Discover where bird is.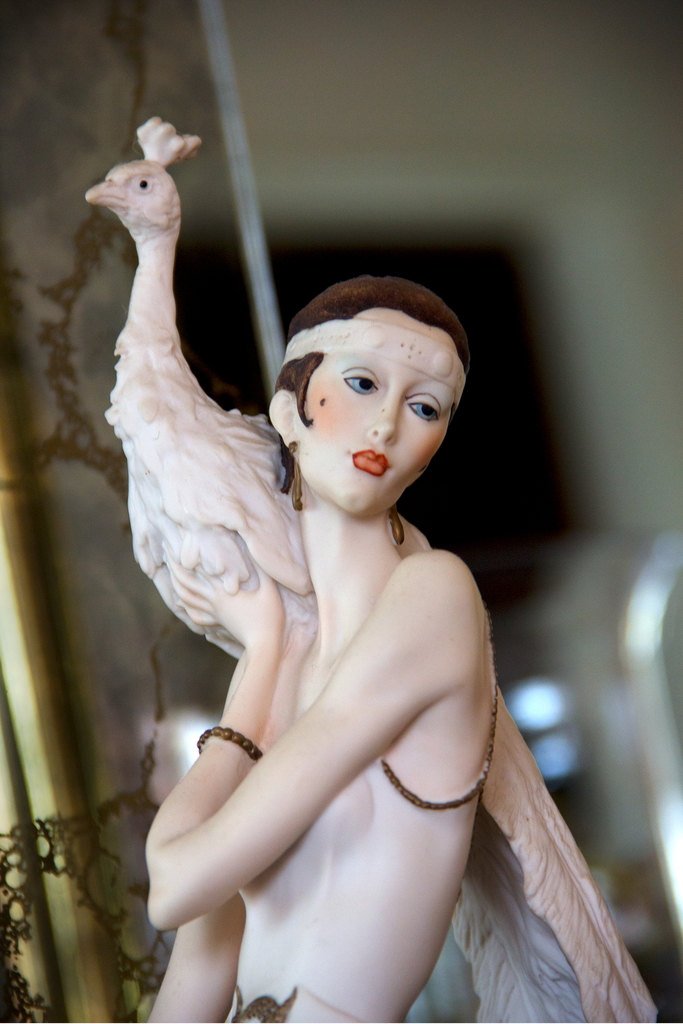
Discovered at {"x1": 86, "y1": 154, "x2": 314, "y2": 711}.
